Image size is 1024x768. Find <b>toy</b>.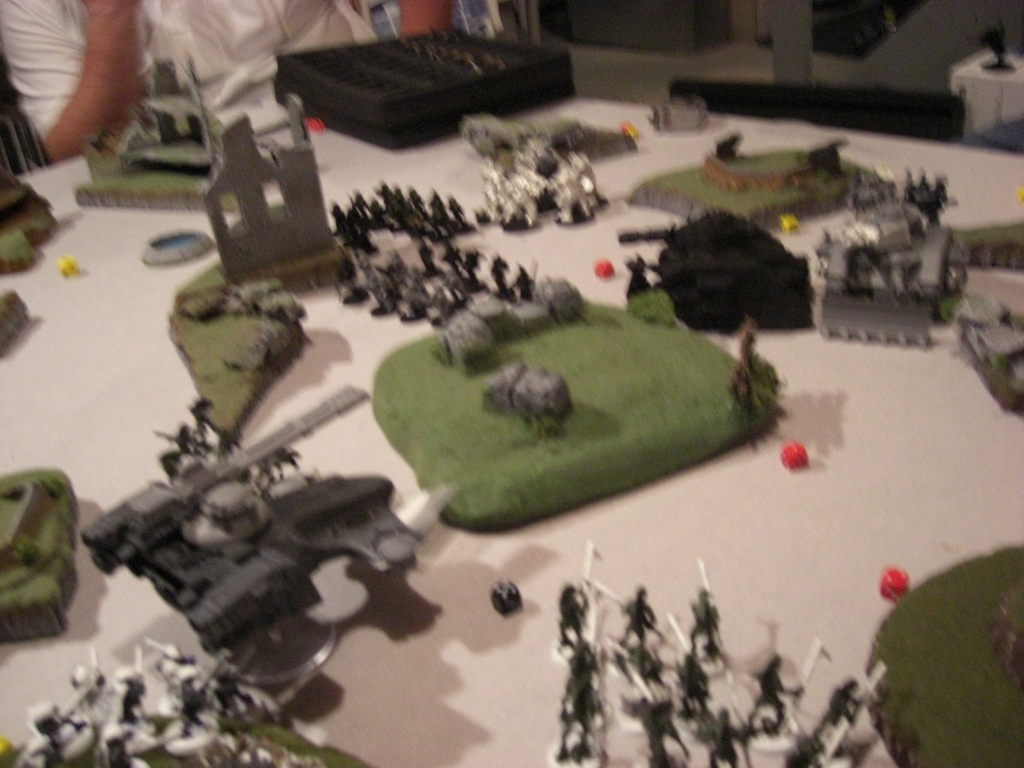
(879,569,911,602).
